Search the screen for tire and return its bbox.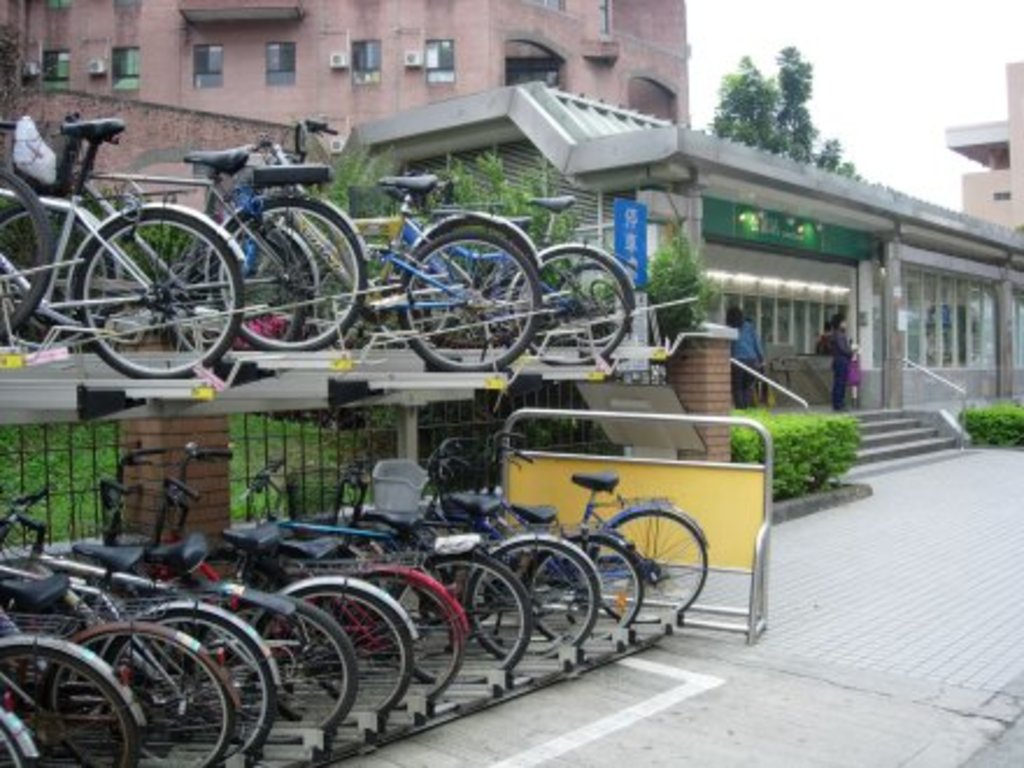
Found: rect(42, 624, 233, 766).
